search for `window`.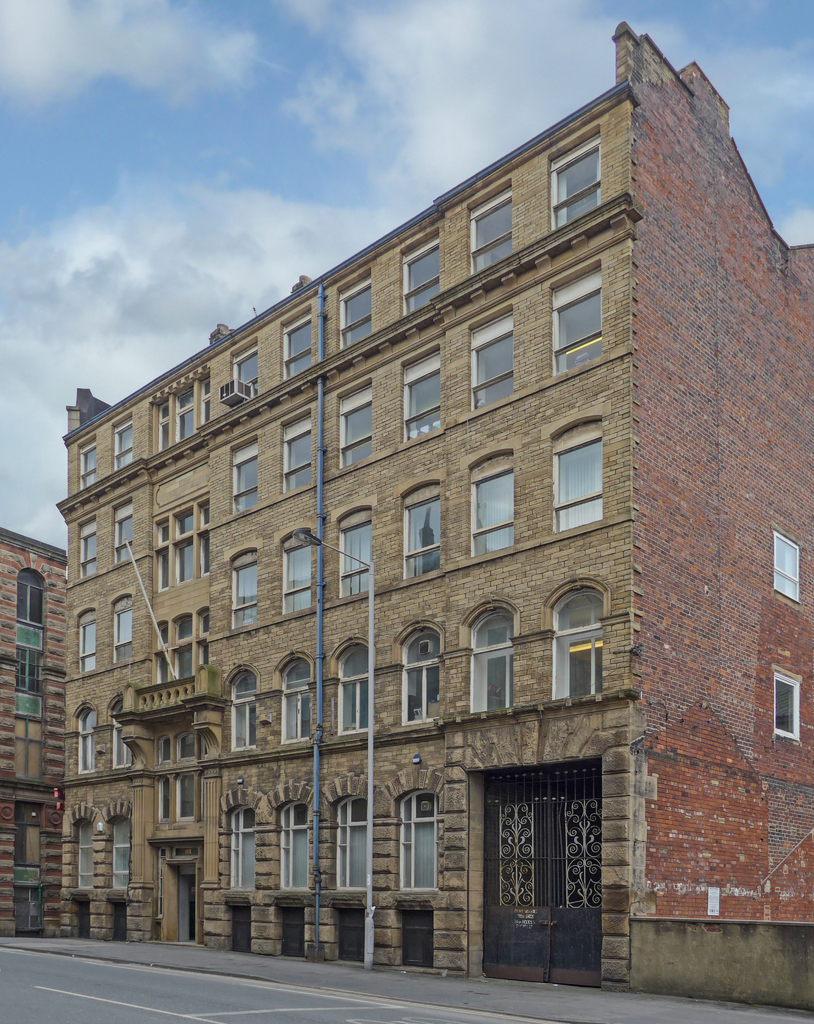
Found at <region>219, 657, 266, 753</region>.
